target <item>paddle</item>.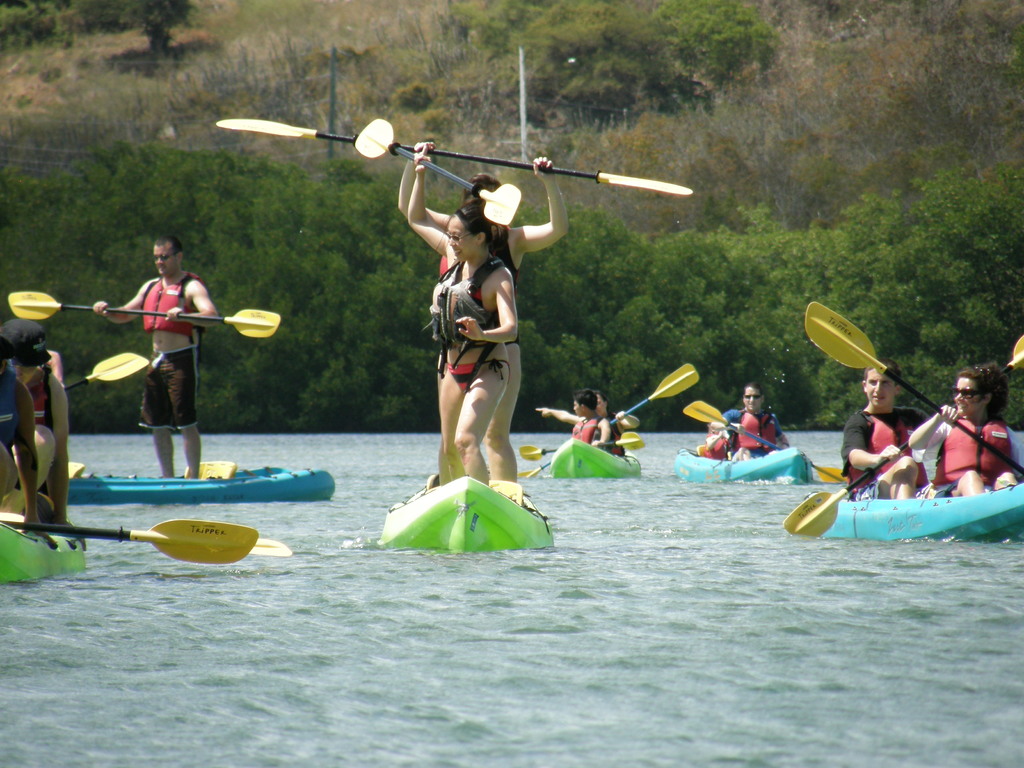
Target region: [x1=260, y1=531, x2=306, y2=564].
